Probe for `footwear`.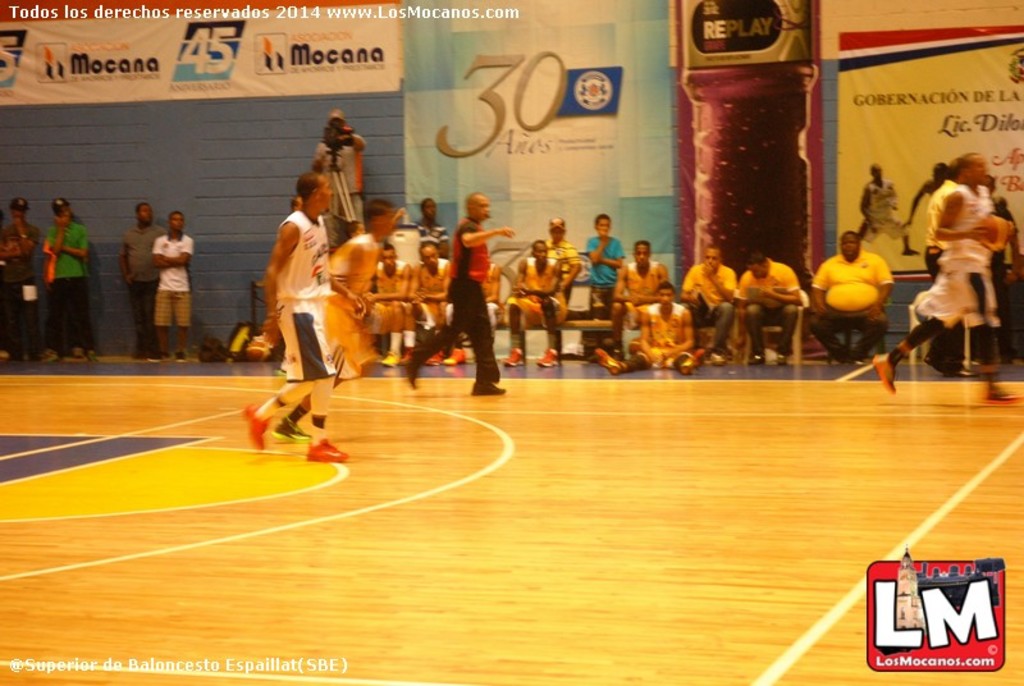
Probe result: bbox=[174, 352, 187, 362].
